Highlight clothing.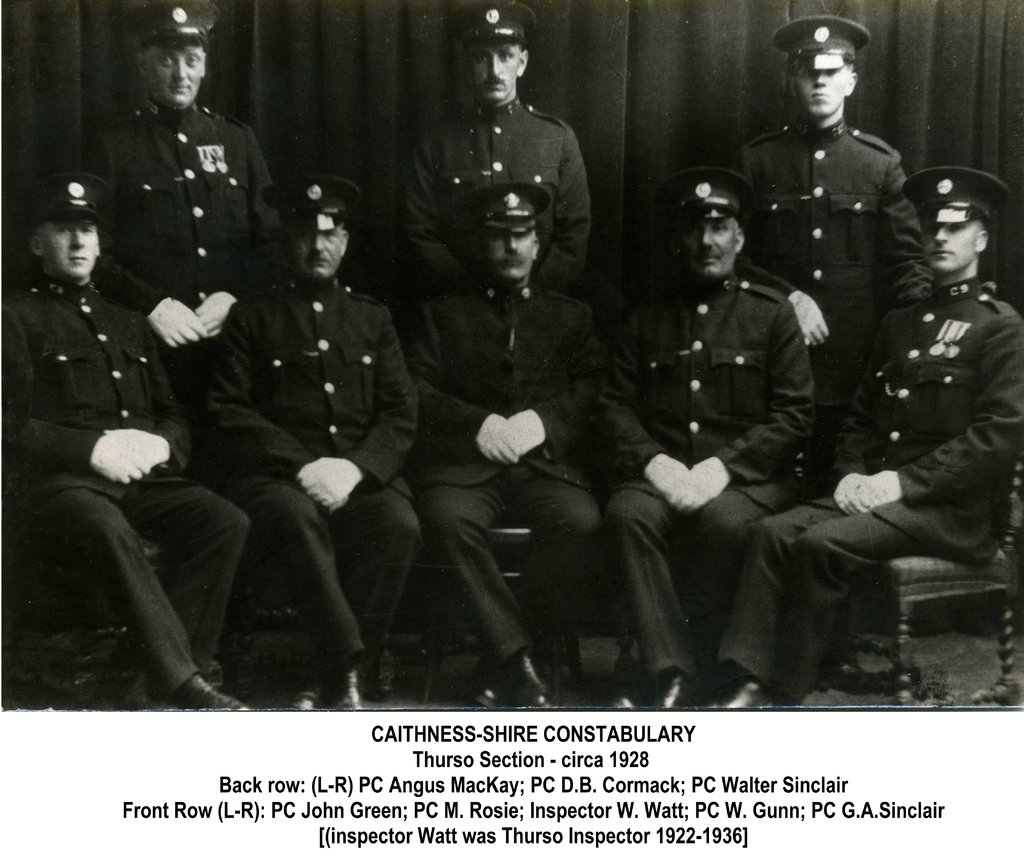
Highlighted region: box=[397, 95, 602, 287].
